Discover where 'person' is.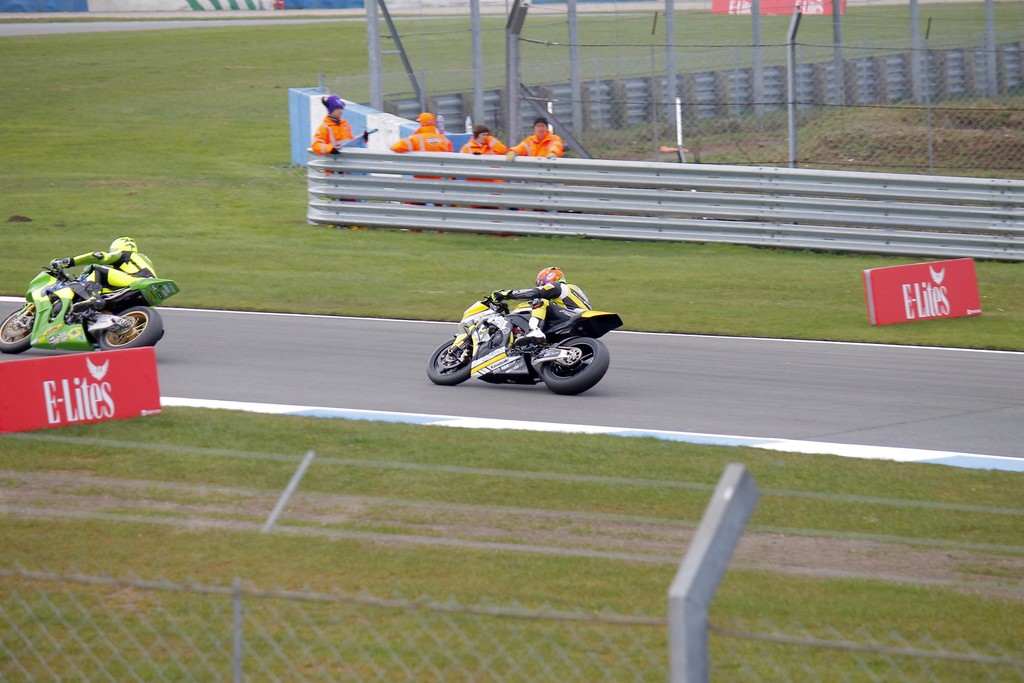
Discovered at [489, 261, 593, 348].
